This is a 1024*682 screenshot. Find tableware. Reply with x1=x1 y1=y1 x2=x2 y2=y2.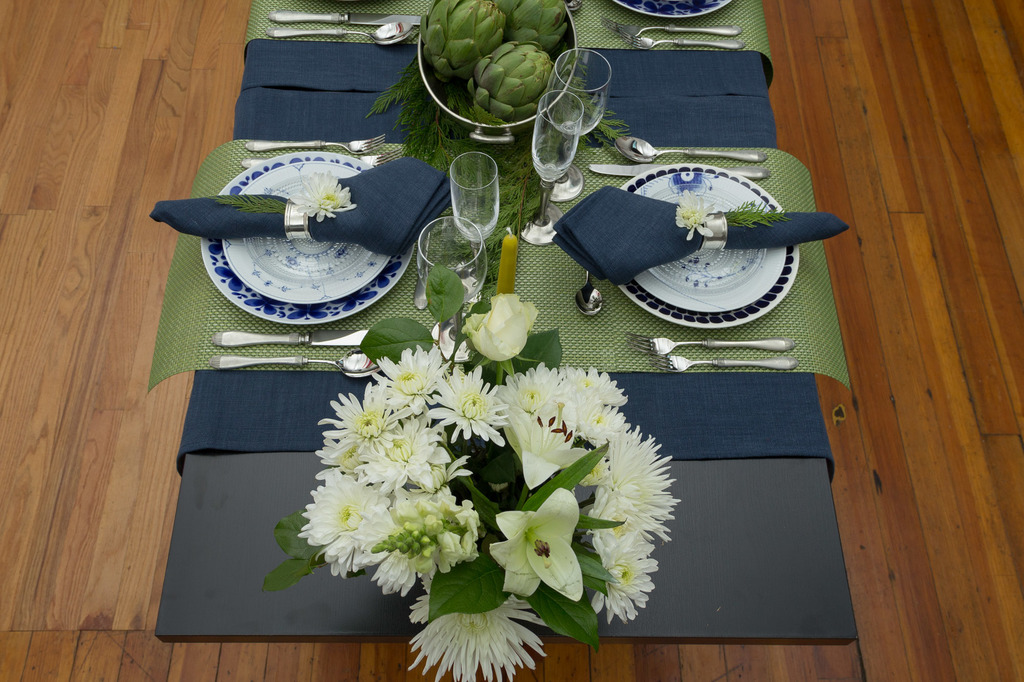
x1=547 y1=47 x2=610 y2=194.
